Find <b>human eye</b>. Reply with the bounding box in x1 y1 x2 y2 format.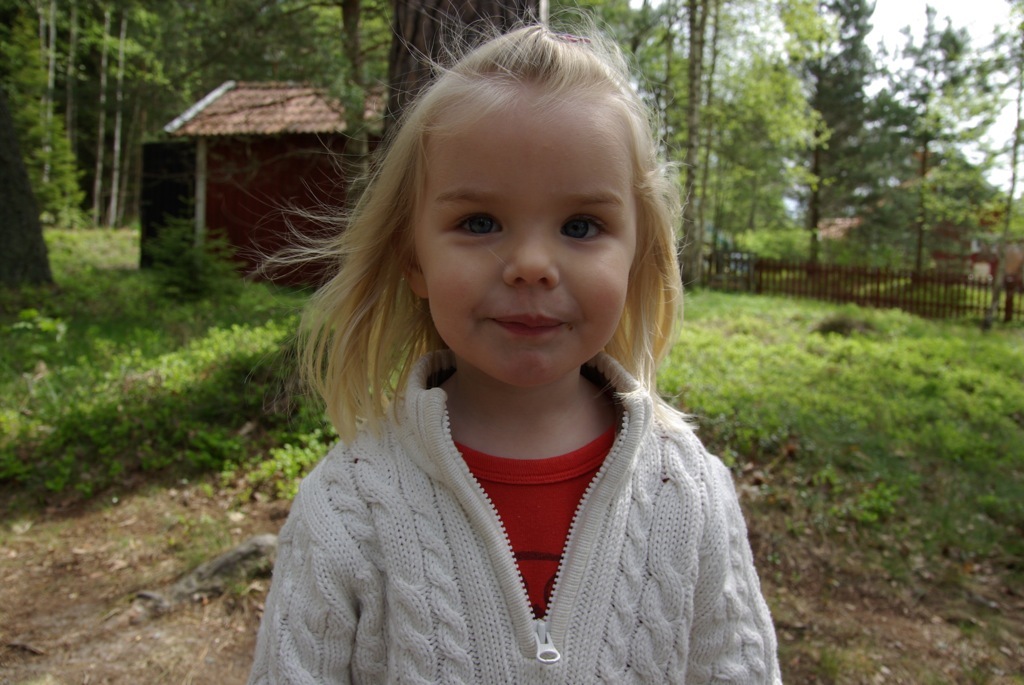
554 212 612 243.
